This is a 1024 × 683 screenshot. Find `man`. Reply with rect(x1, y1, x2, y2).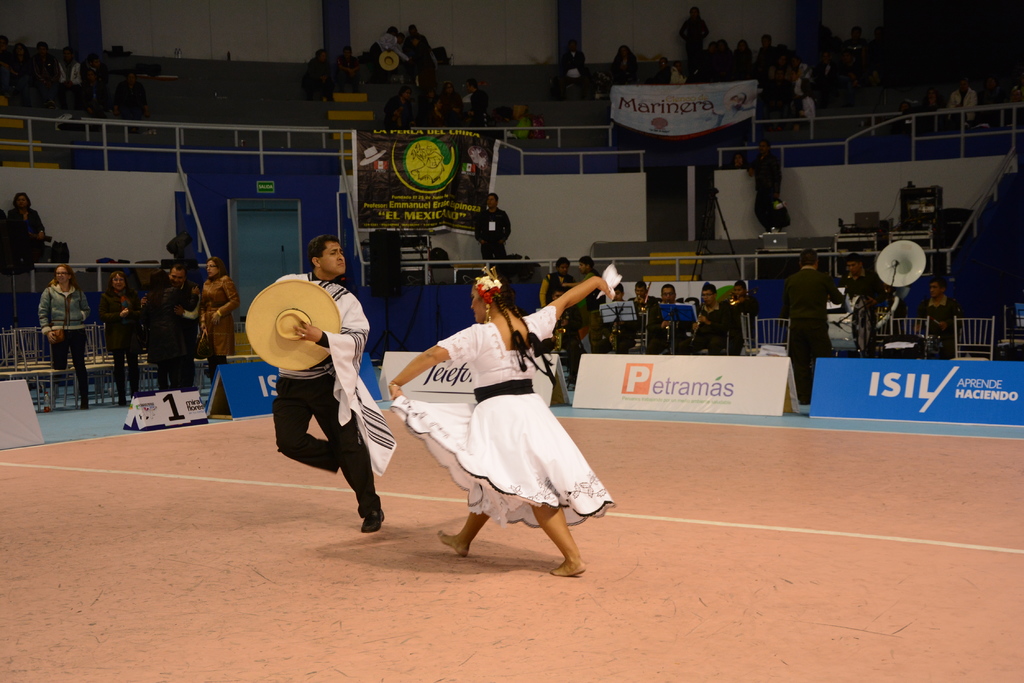
rect(464, 77, 497, 149).
